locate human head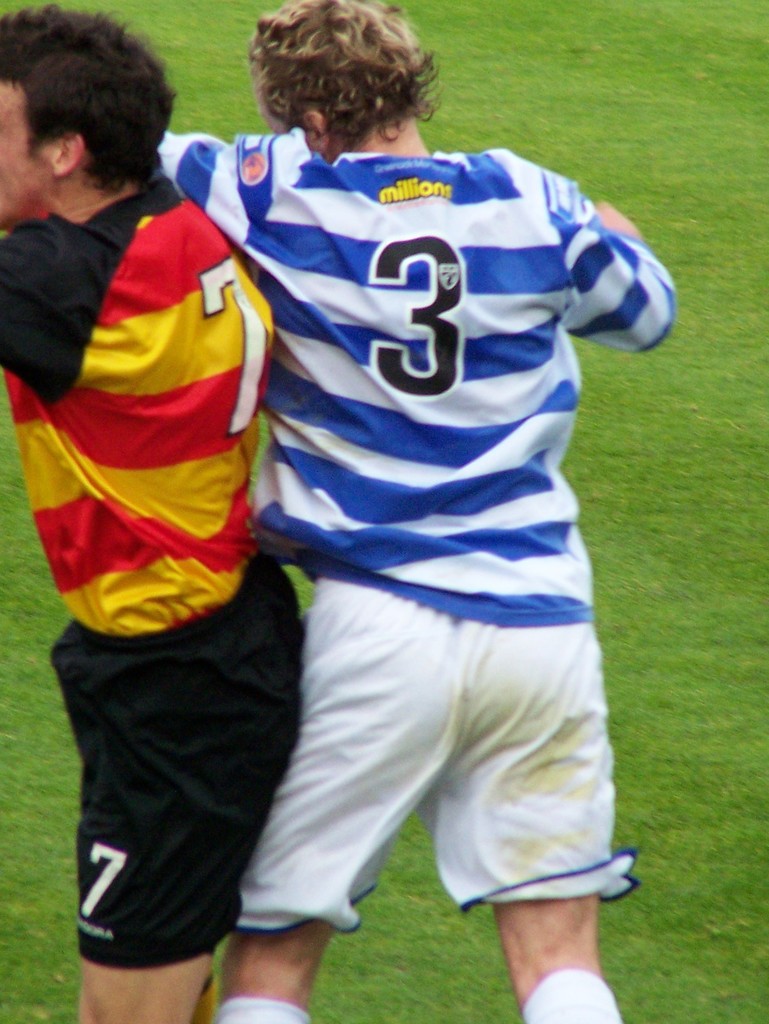
crop(0, 4, 175, 236)
